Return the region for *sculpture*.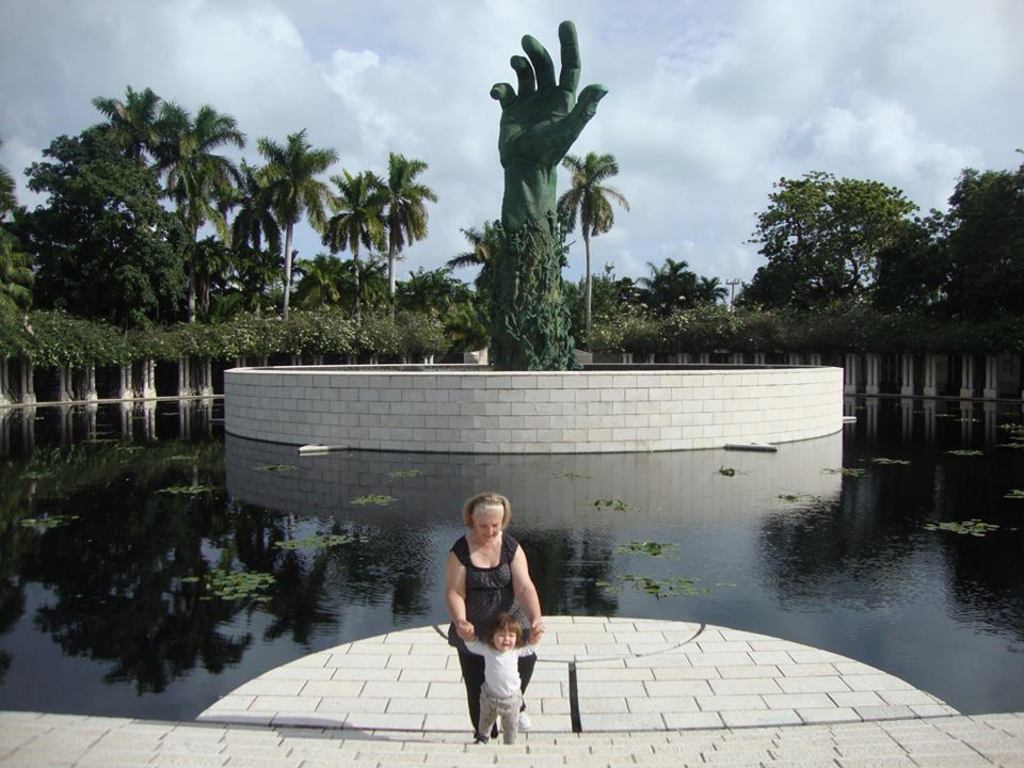
<region>492, 21, 607, 359</region>.
